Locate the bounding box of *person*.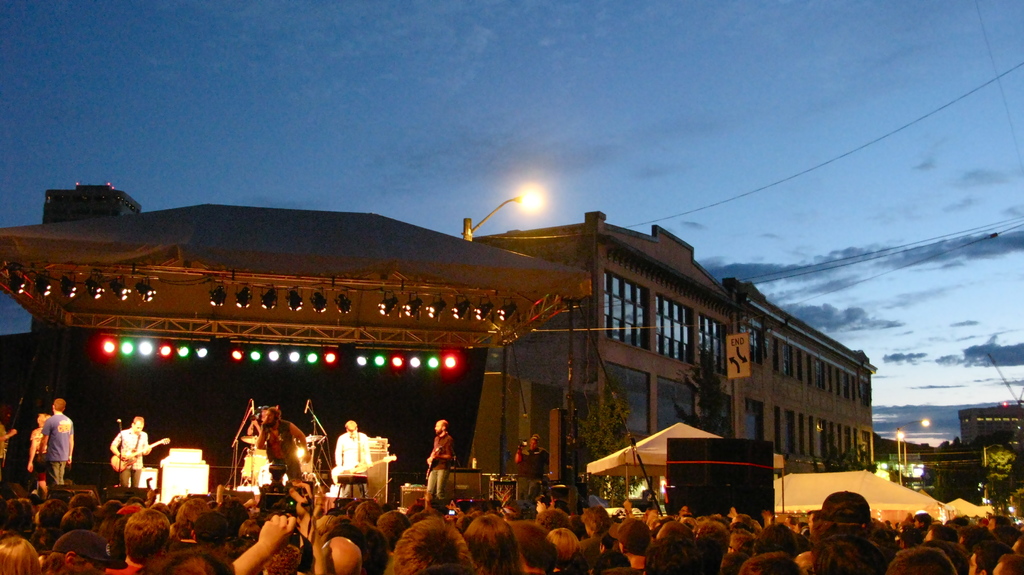
Bounding box: 45,535,101,574.
